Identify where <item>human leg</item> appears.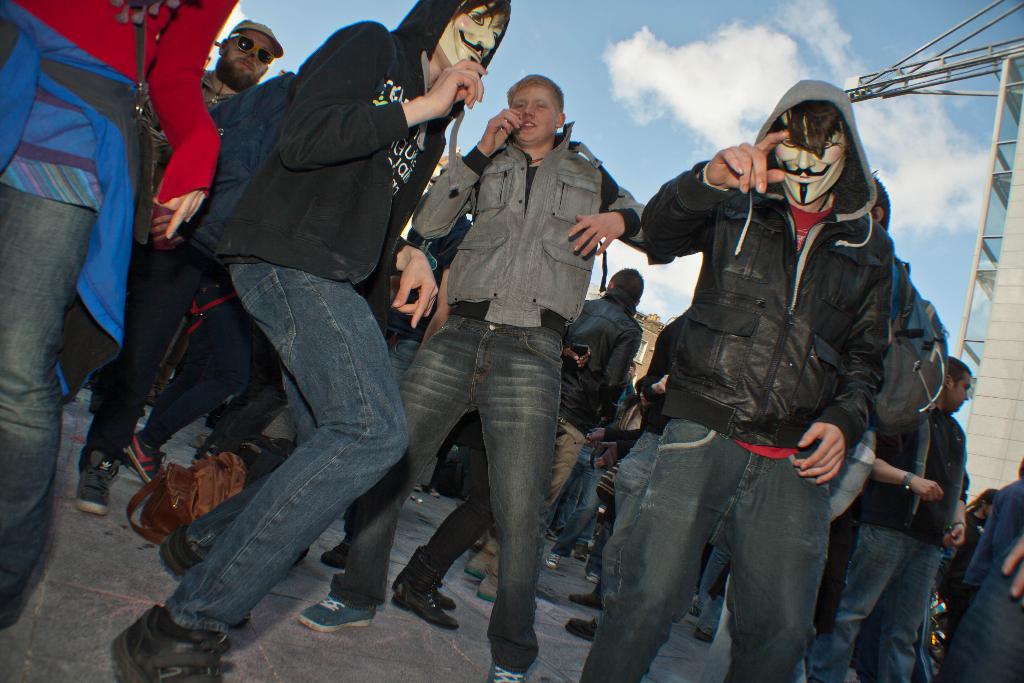
Appears at bbox=(86, 248, 191, 516).
